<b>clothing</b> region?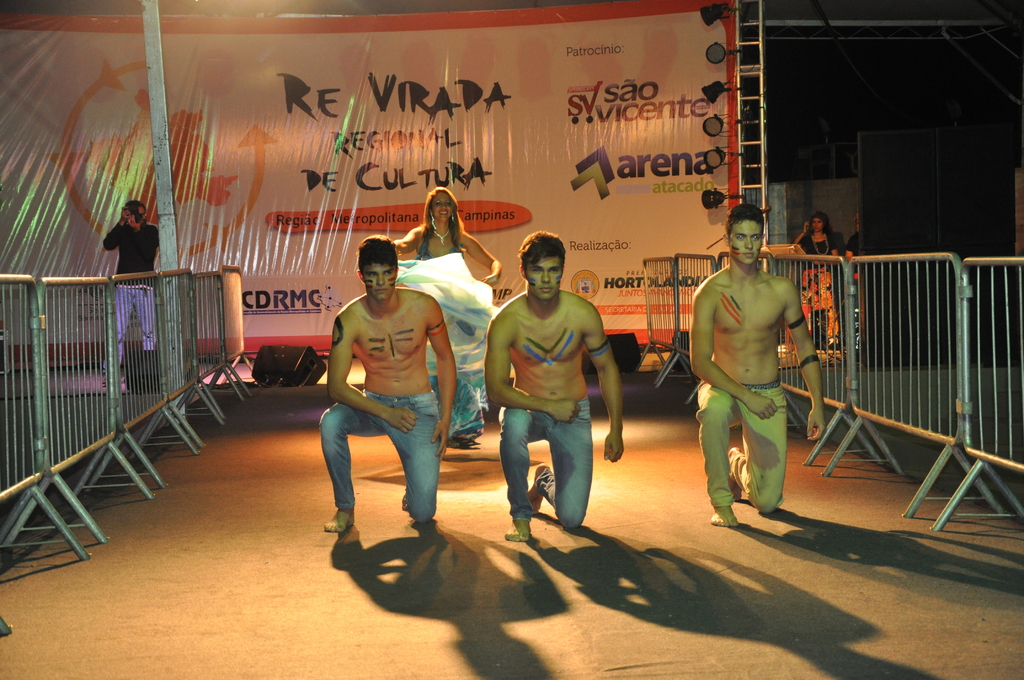
<region>797, 229, 838, 347</region>
